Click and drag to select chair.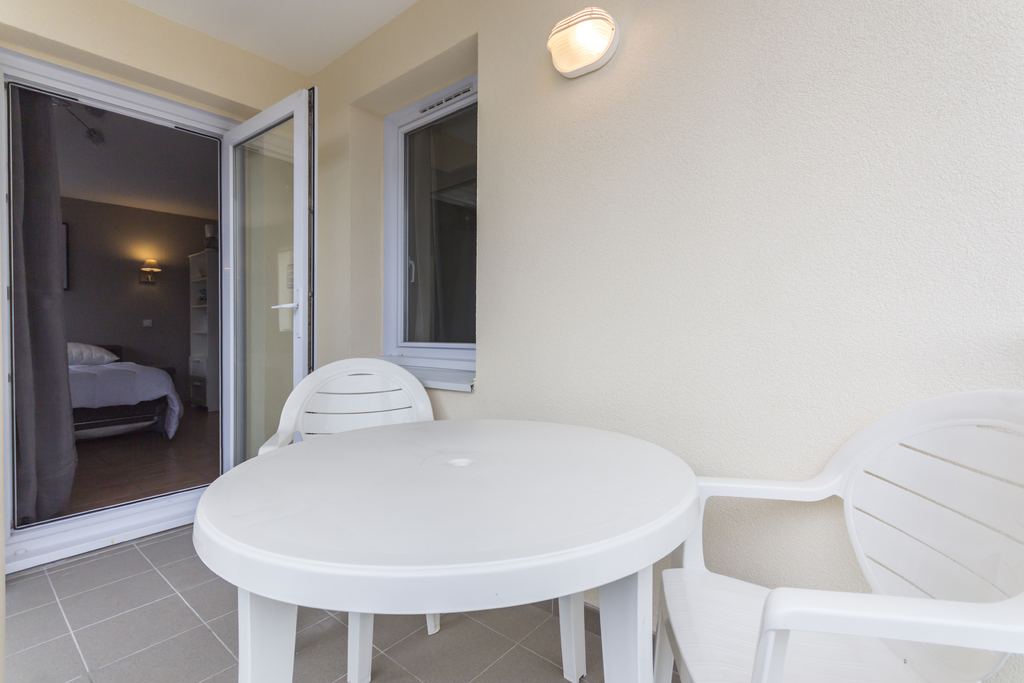
Selection: 257:353:441:636.
